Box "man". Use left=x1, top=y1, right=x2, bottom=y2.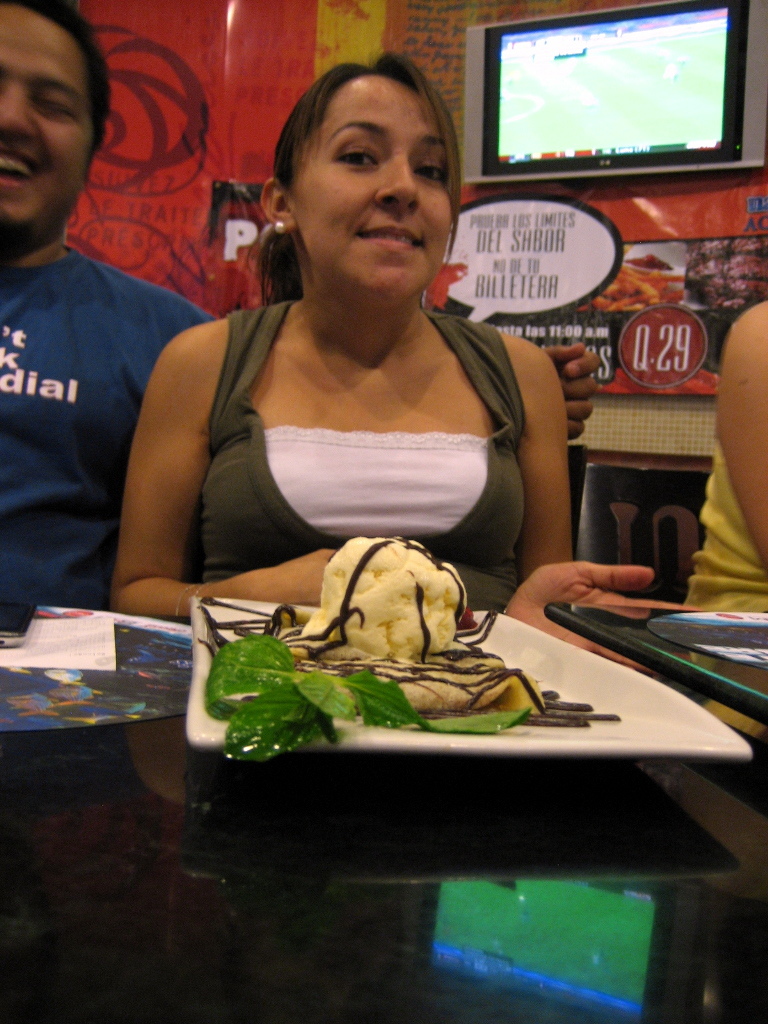
left=0, top=0, right=209, bottom=630.
